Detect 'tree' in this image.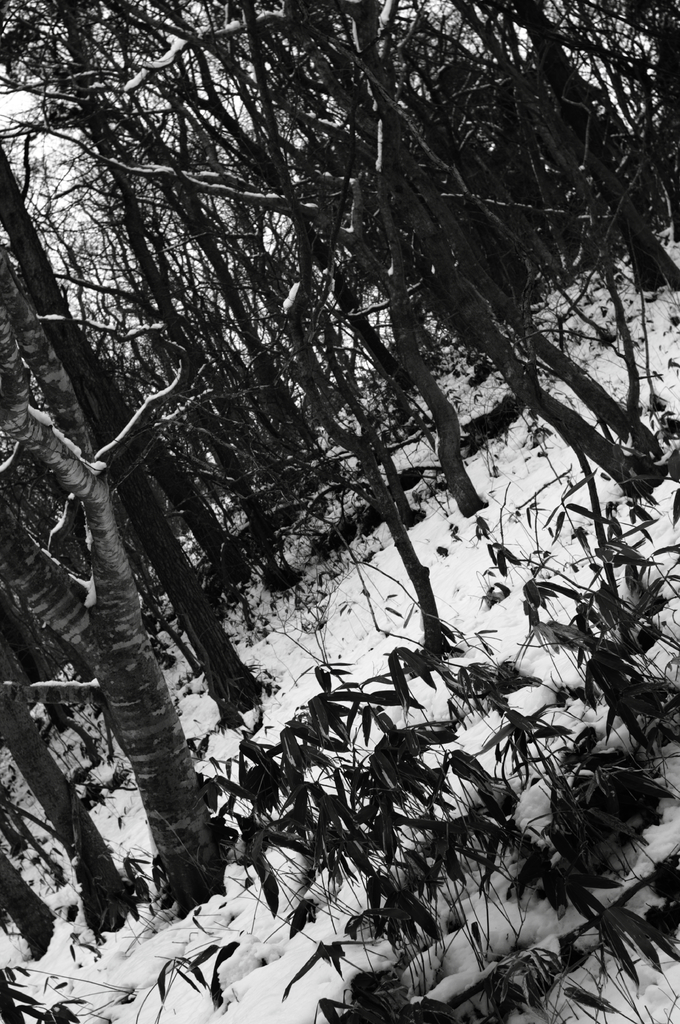
Detection: x1=0 y1=241 x2=190 y2=924.
